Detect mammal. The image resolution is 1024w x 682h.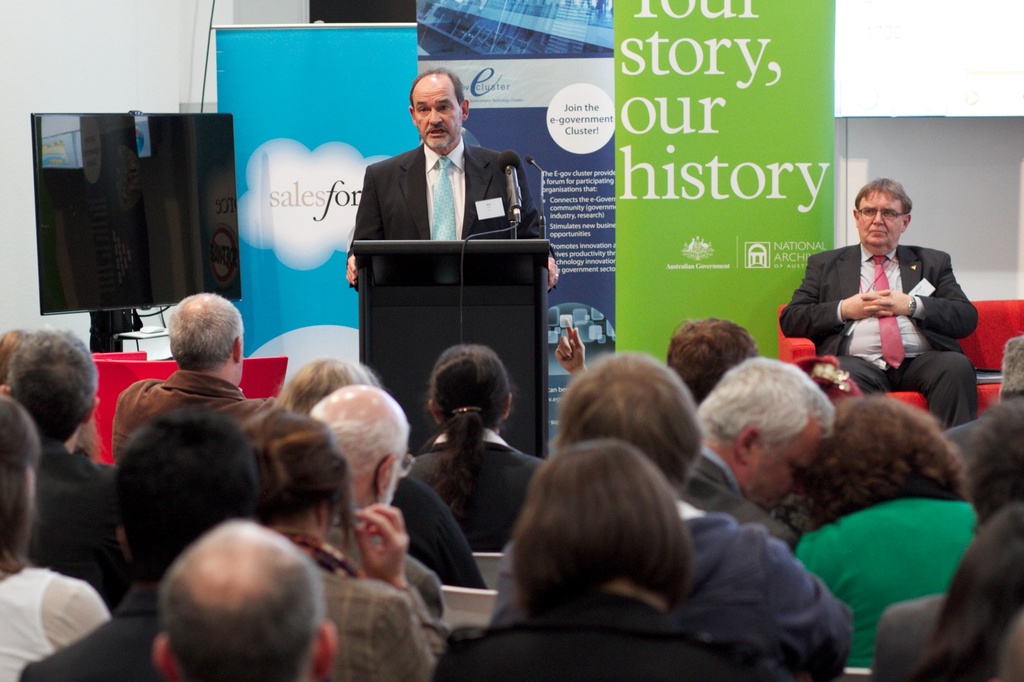
select_region(106, 291, 271, 438).
